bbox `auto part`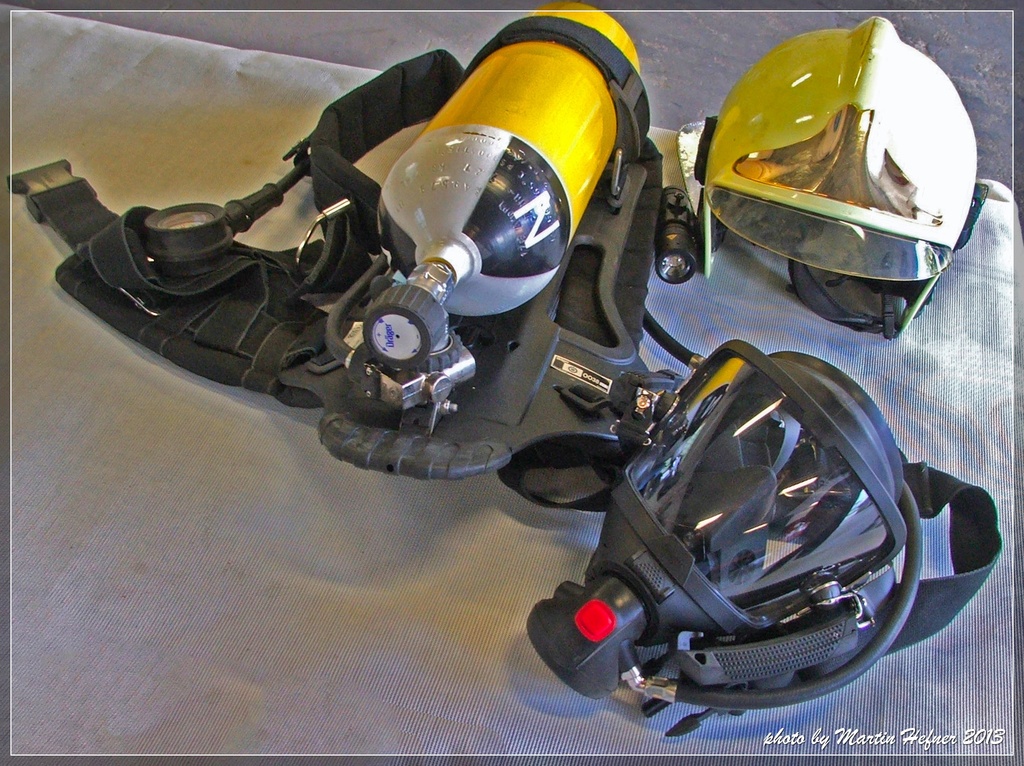
(673, 15, 986, 336)
